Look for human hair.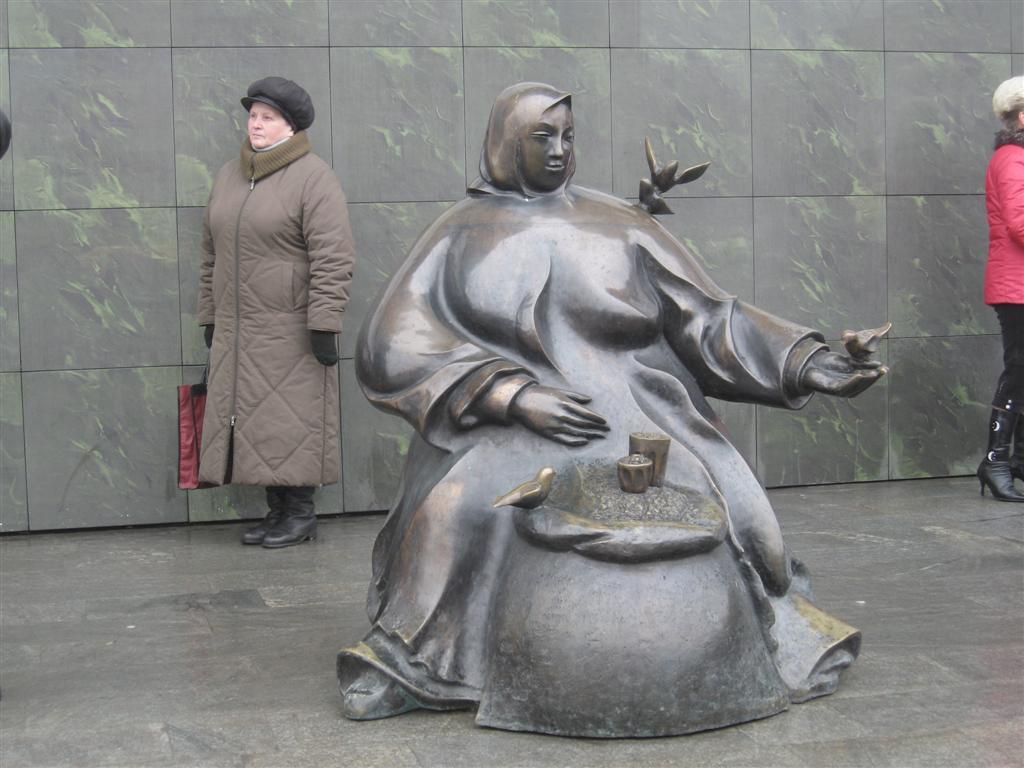
Found: bbox=(987, 72, 1023, 114).
